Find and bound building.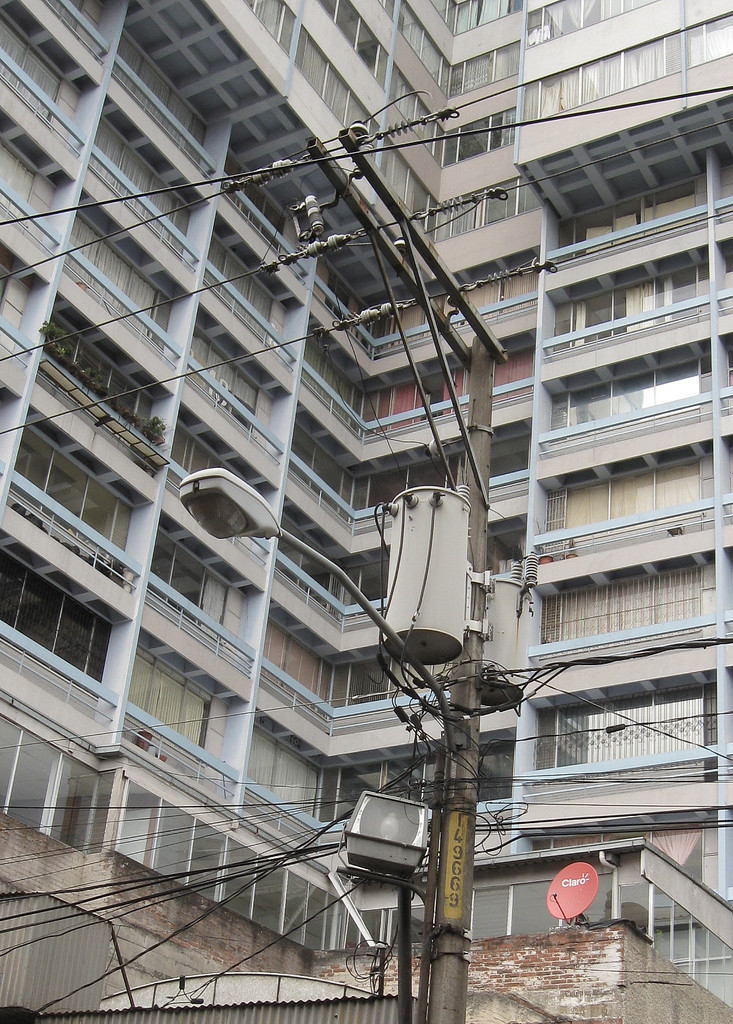
Bound: <region>0, 0, 732, 1023</region>.
